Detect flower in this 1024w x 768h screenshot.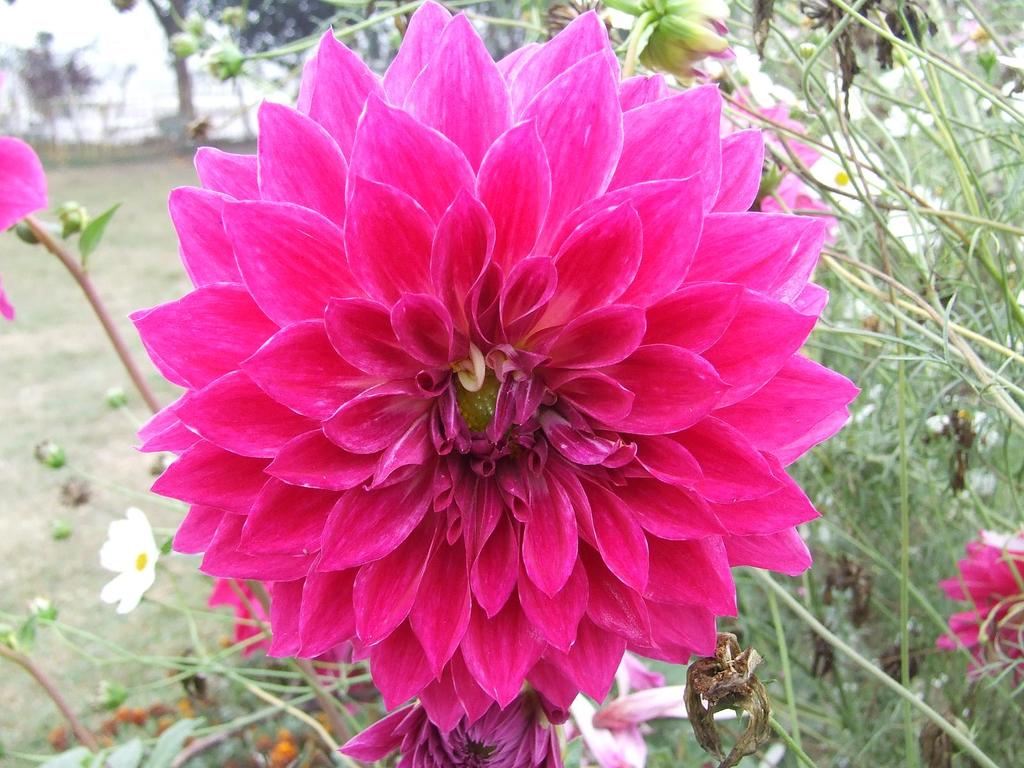
Detection: select_region(884, 186, 953, 266).
